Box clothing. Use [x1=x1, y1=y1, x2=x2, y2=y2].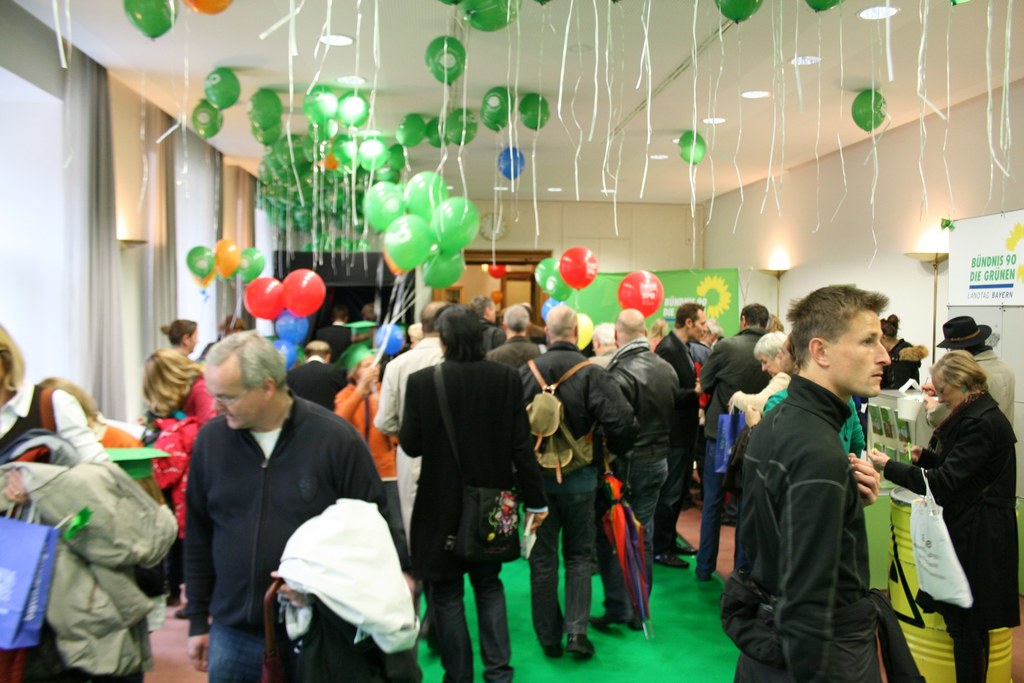
[x1=397, y1=357, x2=550, y2=682].
